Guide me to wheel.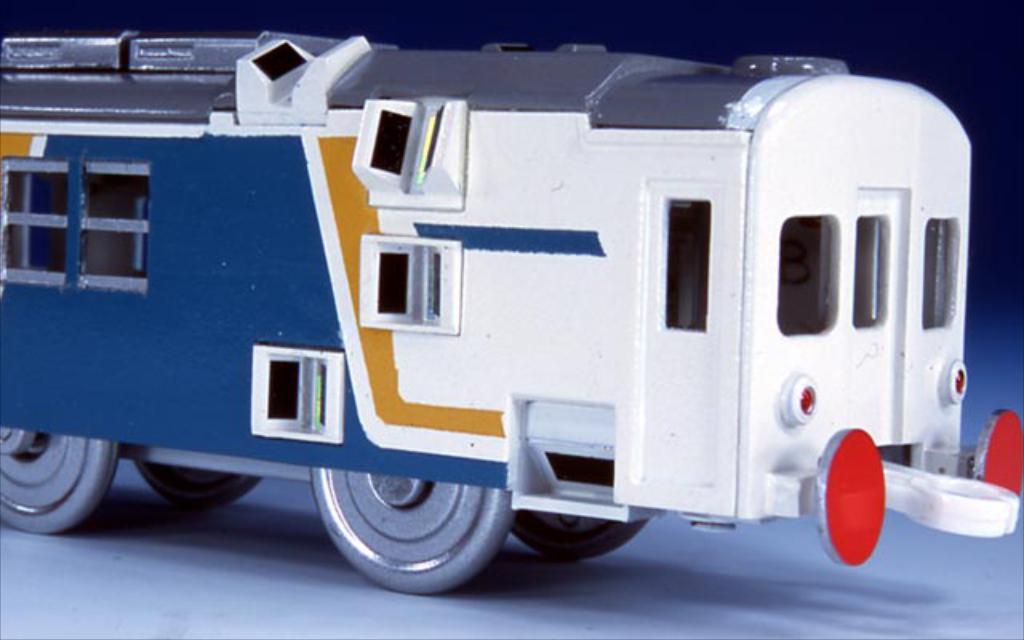
Guidance: Rect(0, 424, 117, 533).
